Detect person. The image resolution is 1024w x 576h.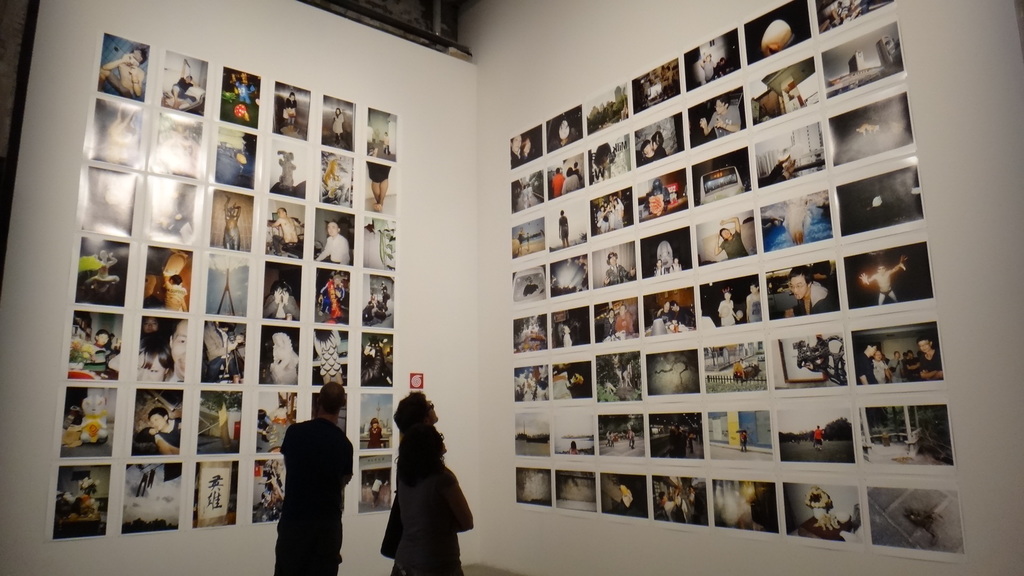
Rect(231, 71, 255, 122).
